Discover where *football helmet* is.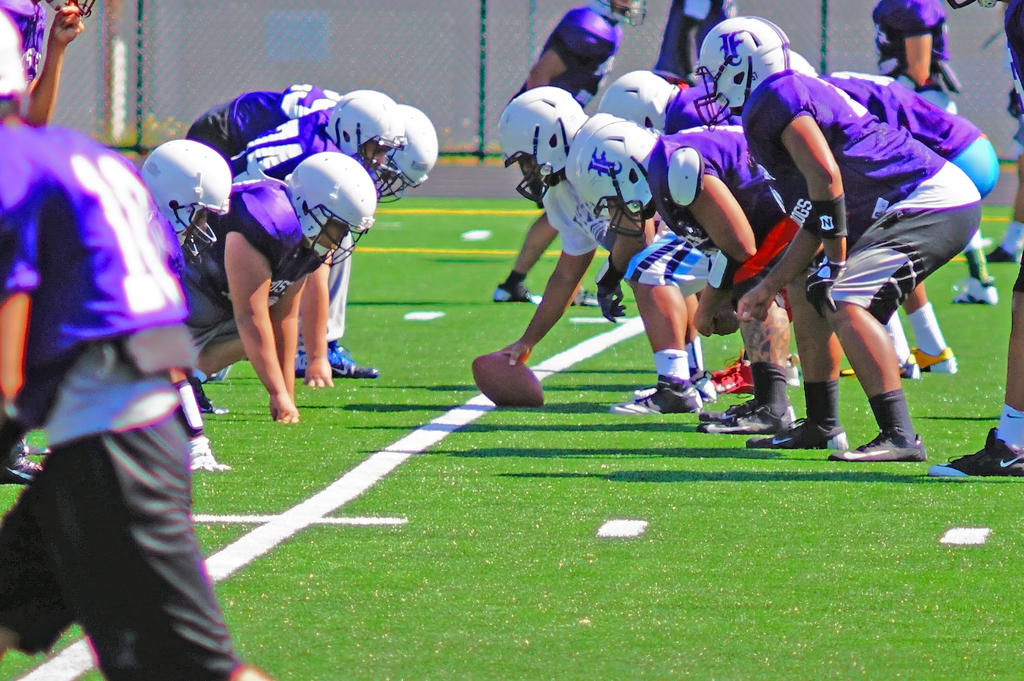
Discovered at <box>141,135,236,269</box>.
